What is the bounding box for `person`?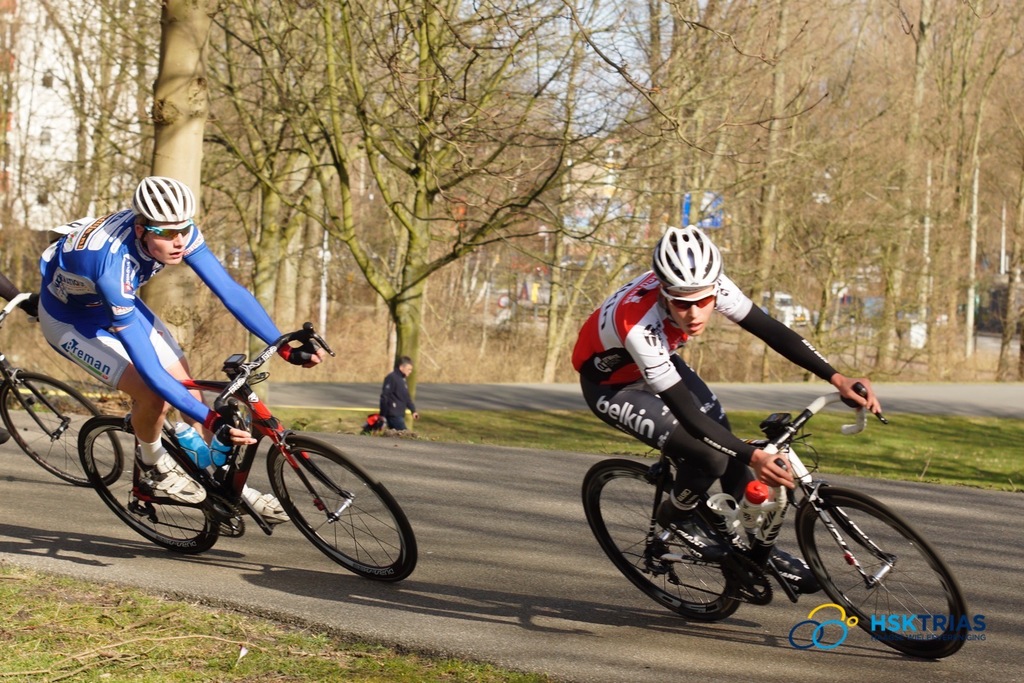
(x1=54, y1=195, x2=312, y2=524).
